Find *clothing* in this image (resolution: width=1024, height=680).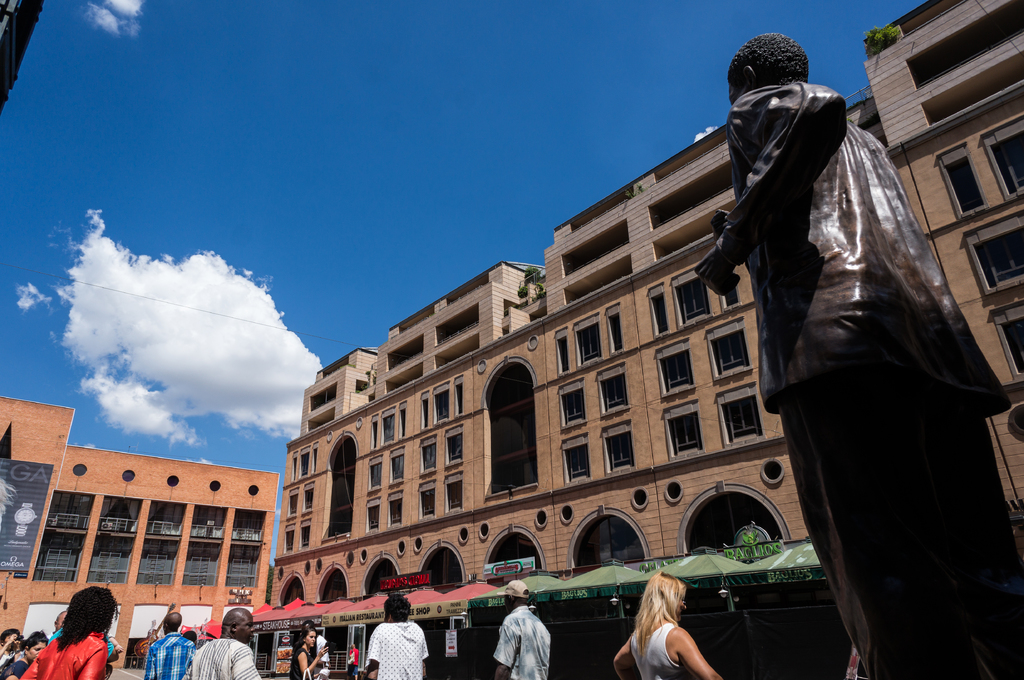
region(181, 636, 263, 679).
